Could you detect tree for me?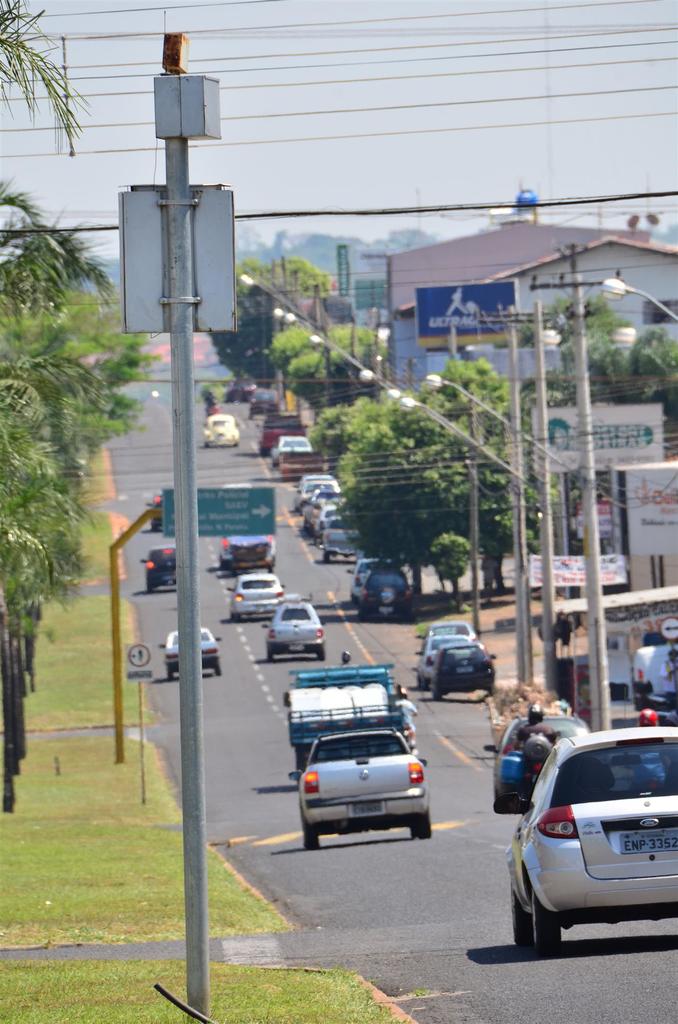
Detection result: locate(318, 346, 521, 624).
